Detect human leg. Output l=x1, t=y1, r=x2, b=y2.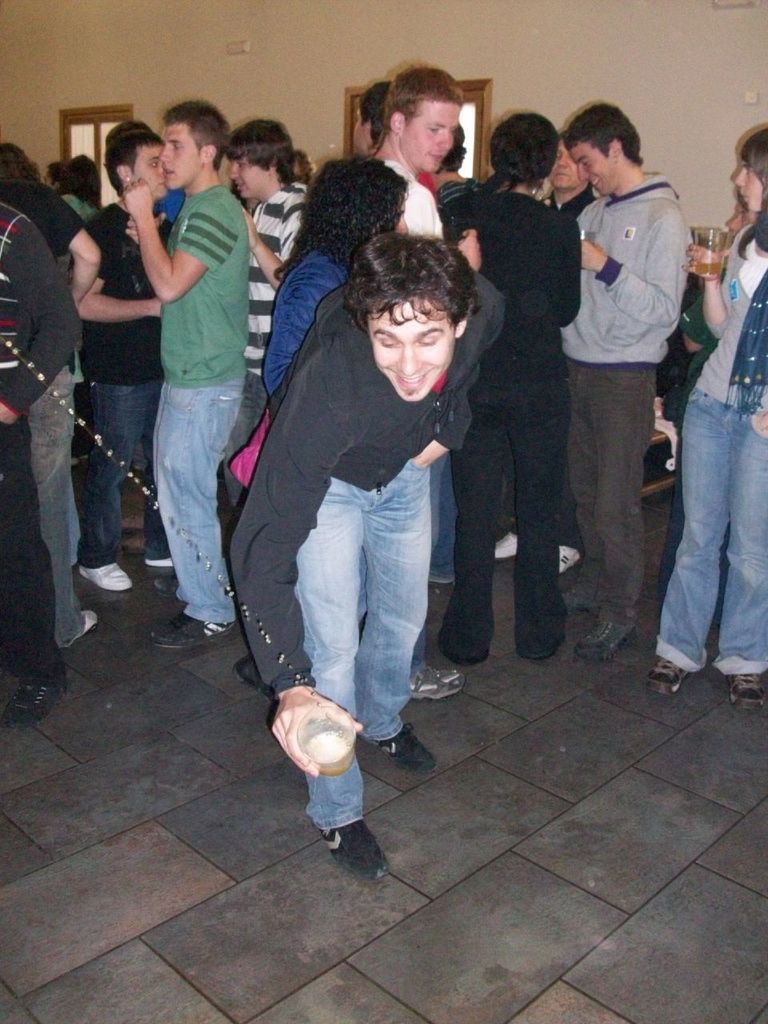
l=310, t=477, r=386, b=889.
